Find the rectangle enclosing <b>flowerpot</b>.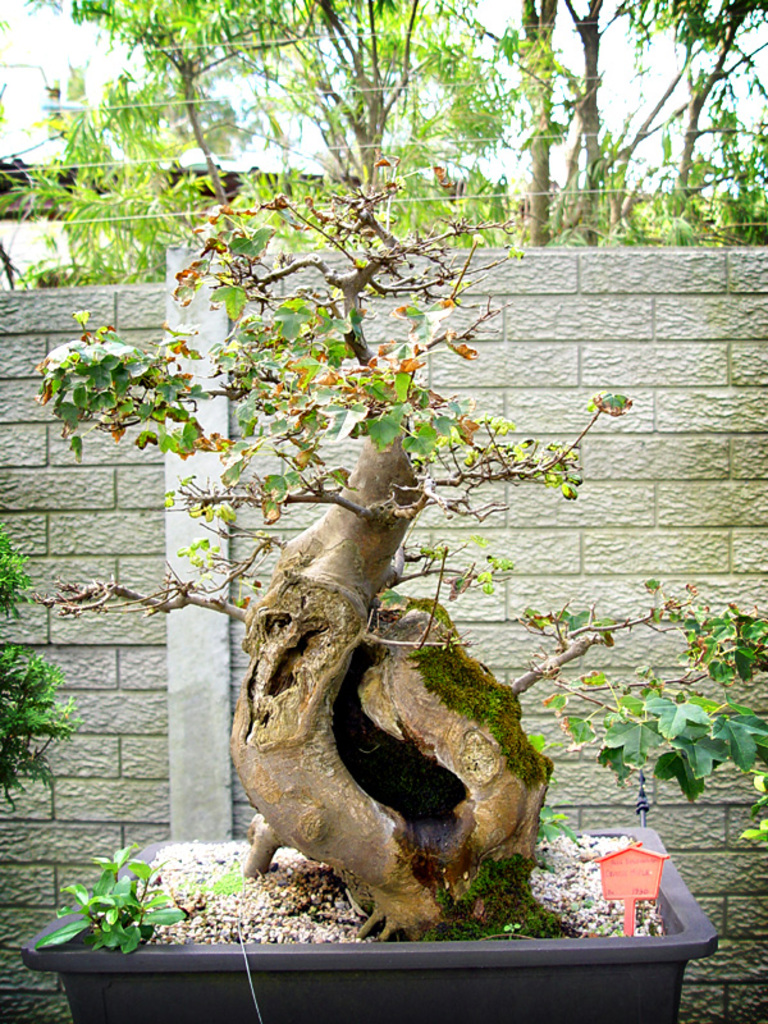
[x1=22, y1=842, x2=717, y2=1023].
